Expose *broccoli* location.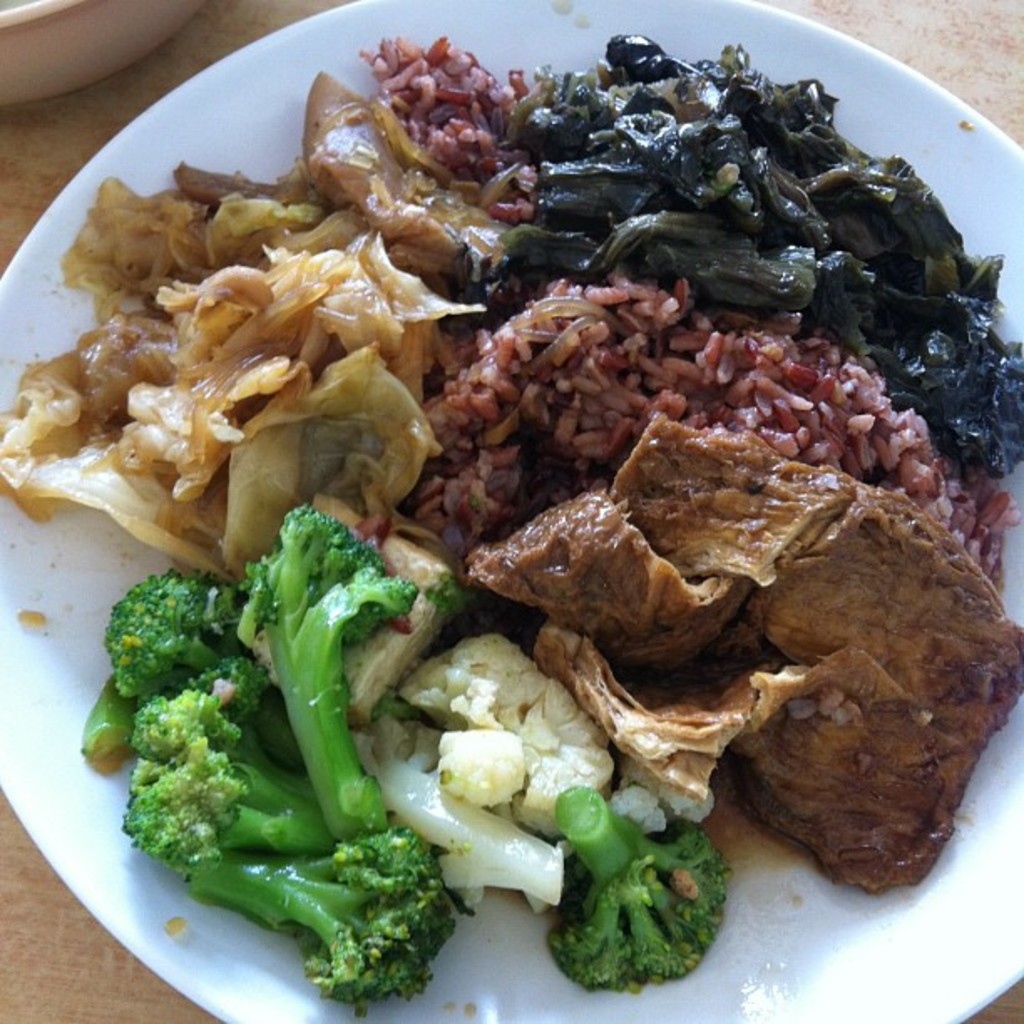
Exposed at box=[547, 788, 731, 992].
